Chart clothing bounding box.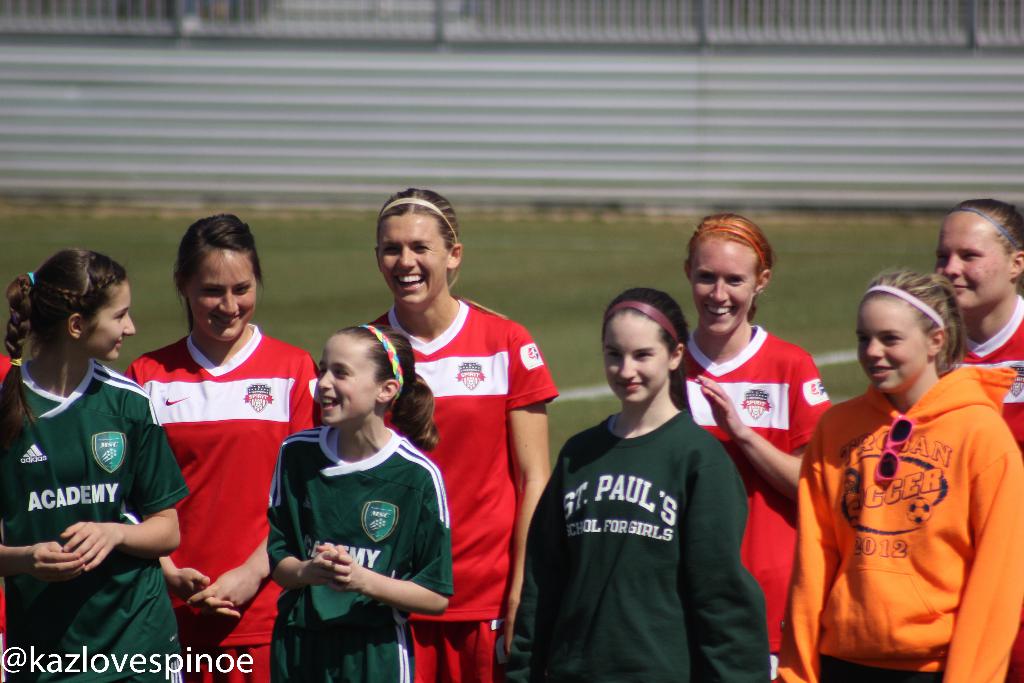
Charted: 662,315,831,681.
